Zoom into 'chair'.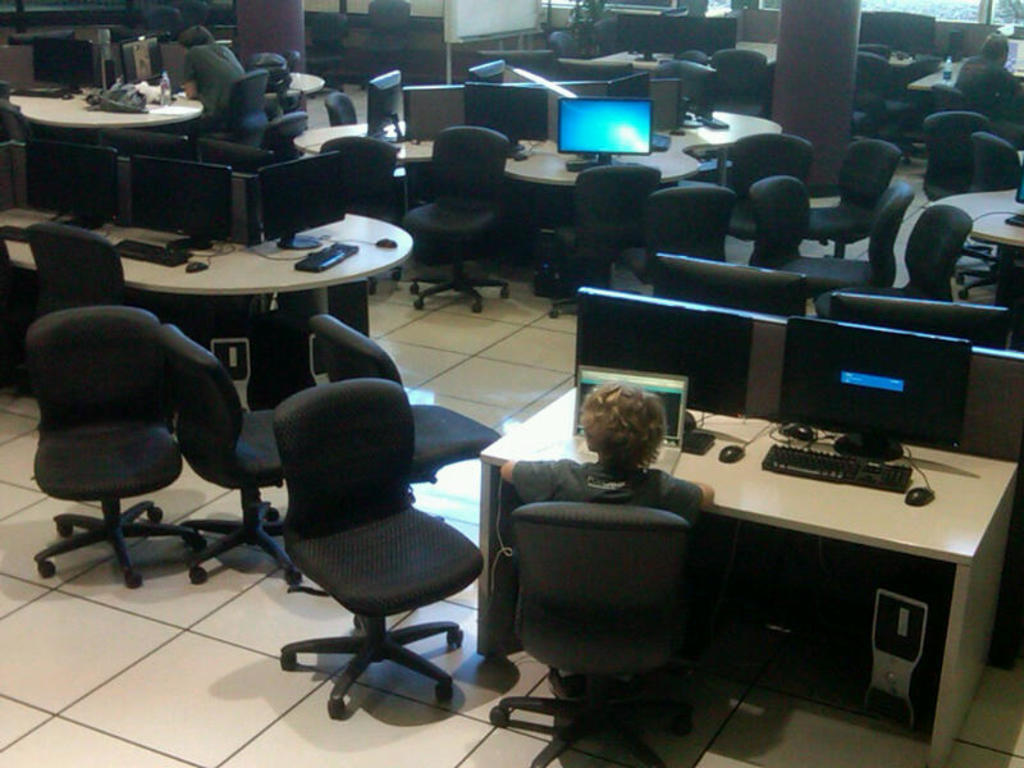
Zoom target: pyautogui.locateOnScreen(198, 69, 266, 147).
